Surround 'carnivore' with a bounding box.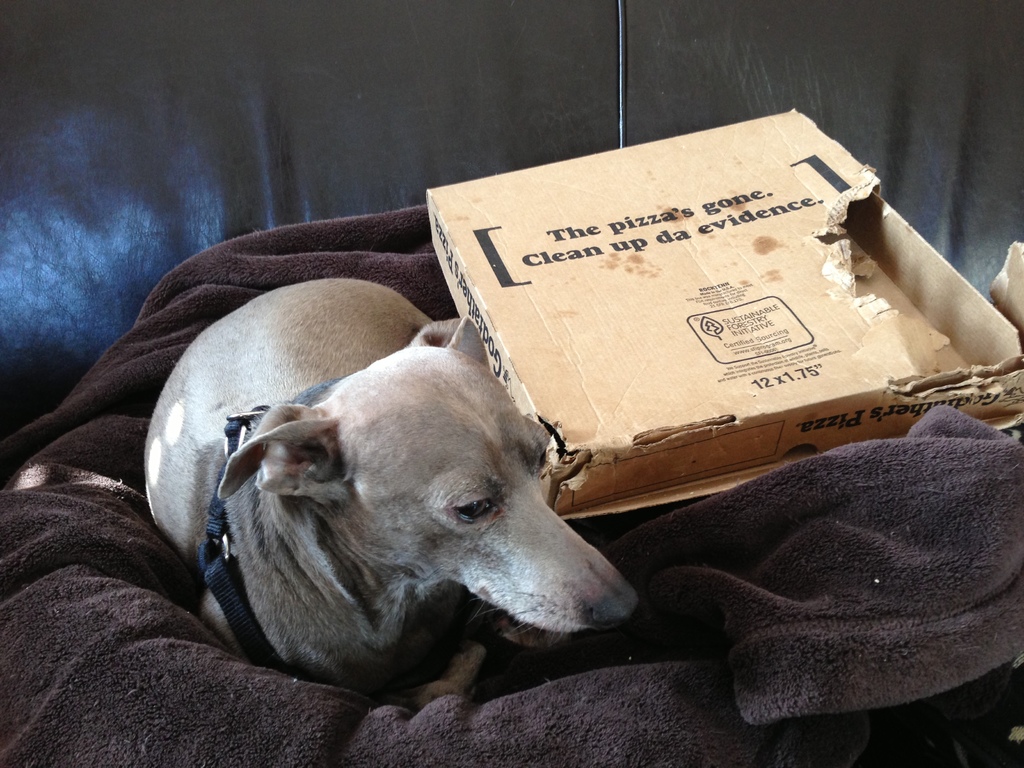
BBox(208, 342, 658, 677).
